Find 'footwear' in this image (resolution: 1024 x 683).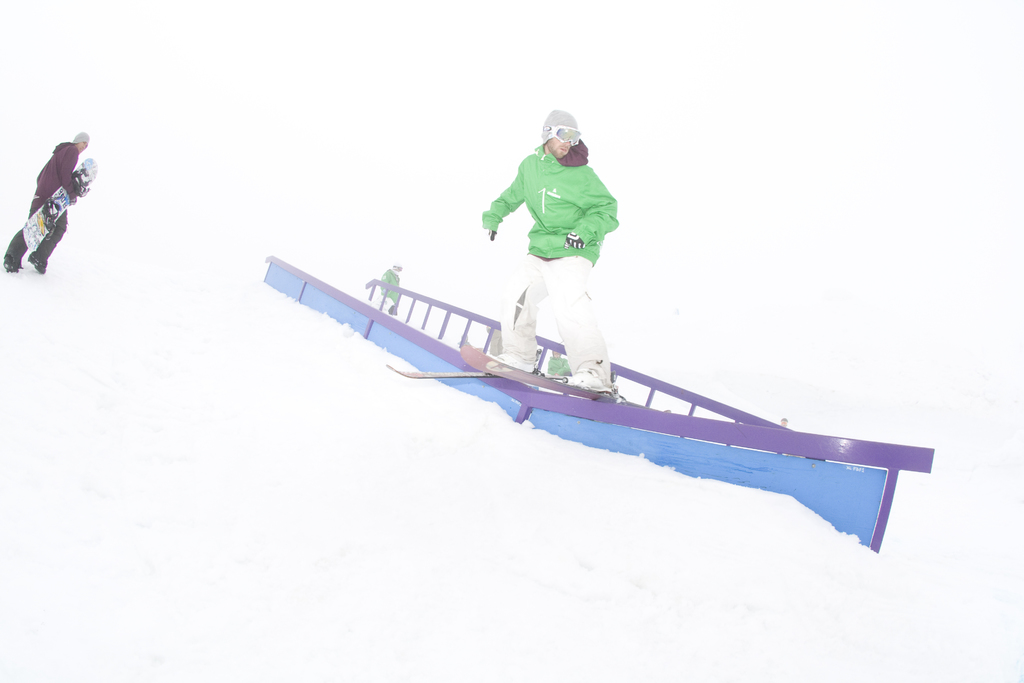
locate(496, 347, 536, 375).
